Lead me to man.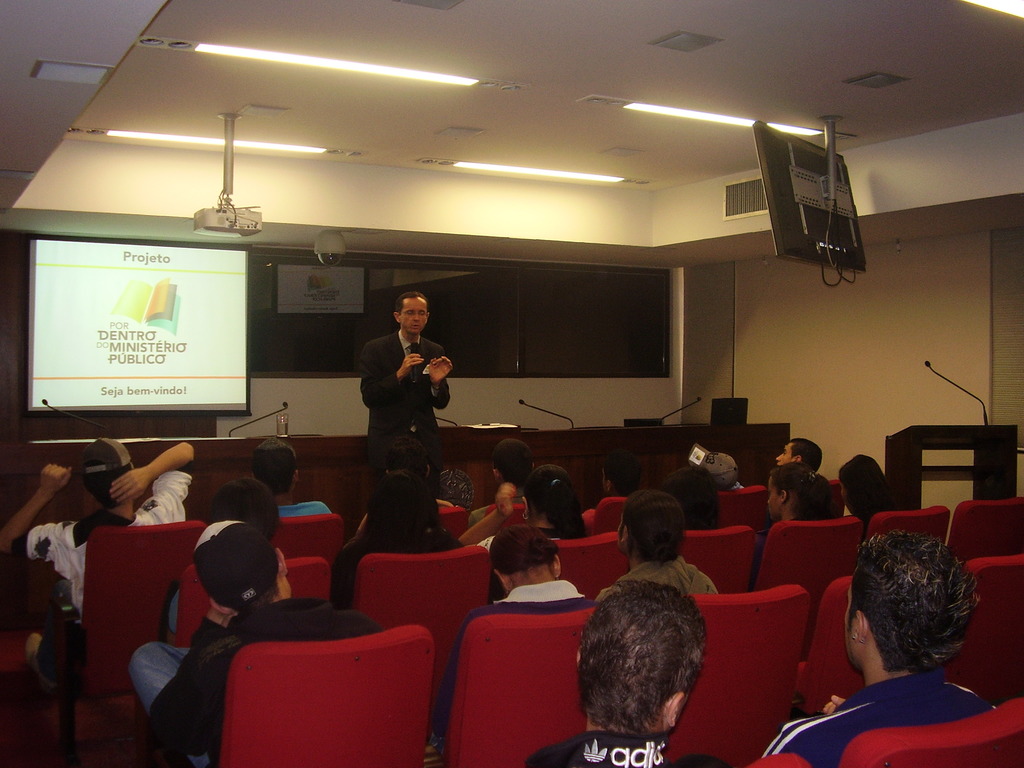
Lead to <bbox>154, 479, 282, 643</bbox>.
